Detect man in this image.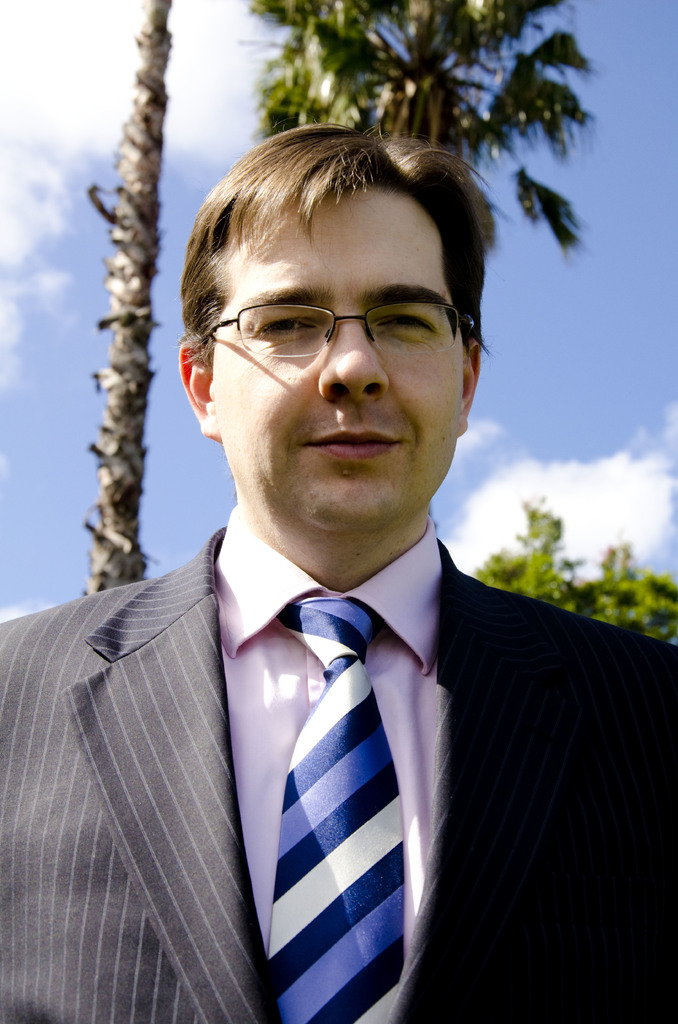
Detection: bbox(13, 155, 670, 1011).
